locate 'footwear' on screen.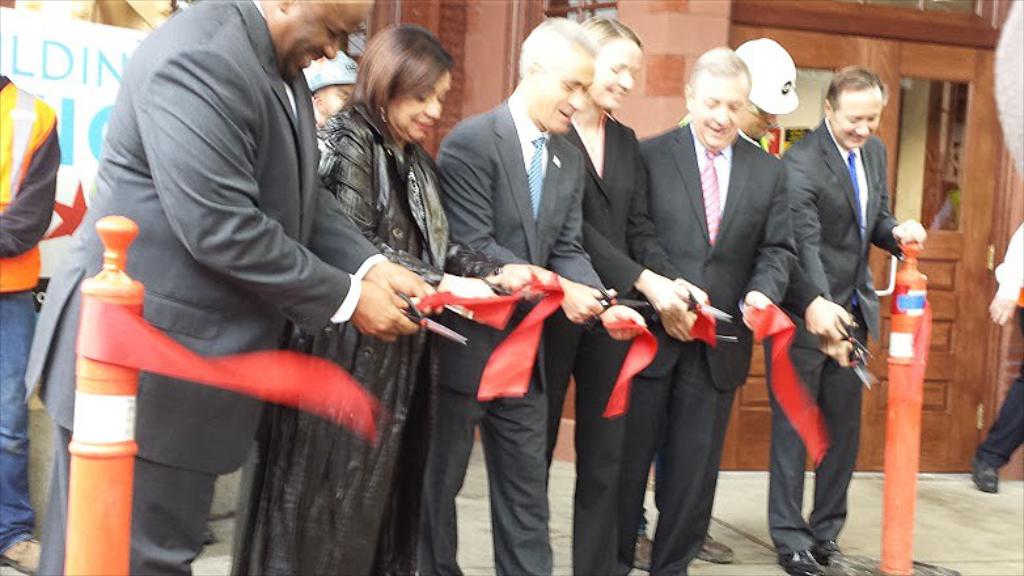
On screen at 0/538/47/575.
